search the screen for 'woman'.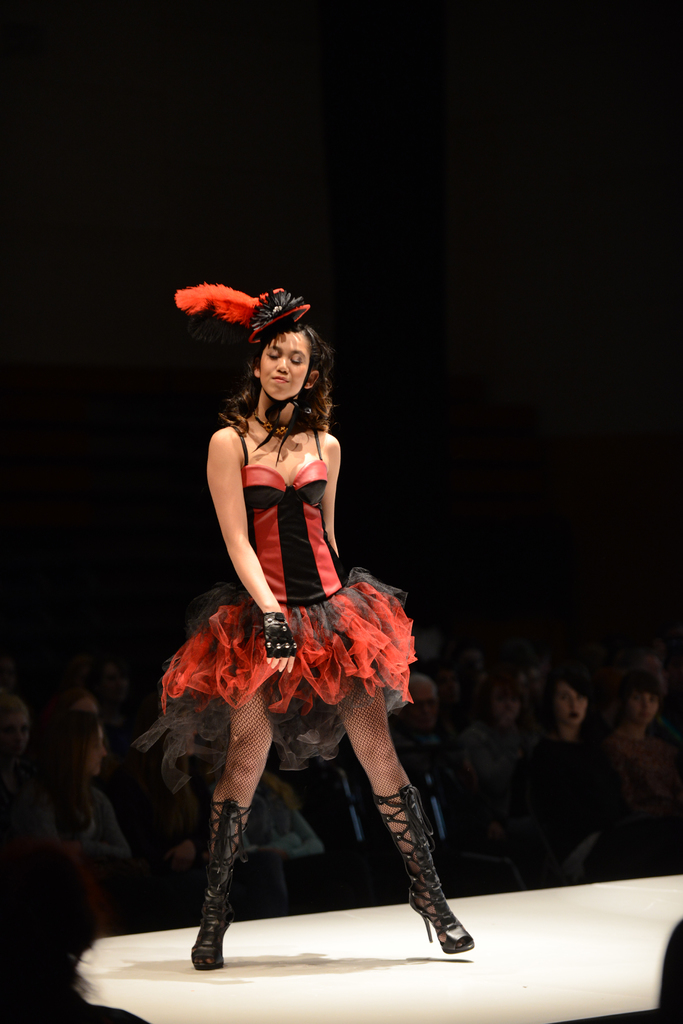
Found at 533 650 624 885.
